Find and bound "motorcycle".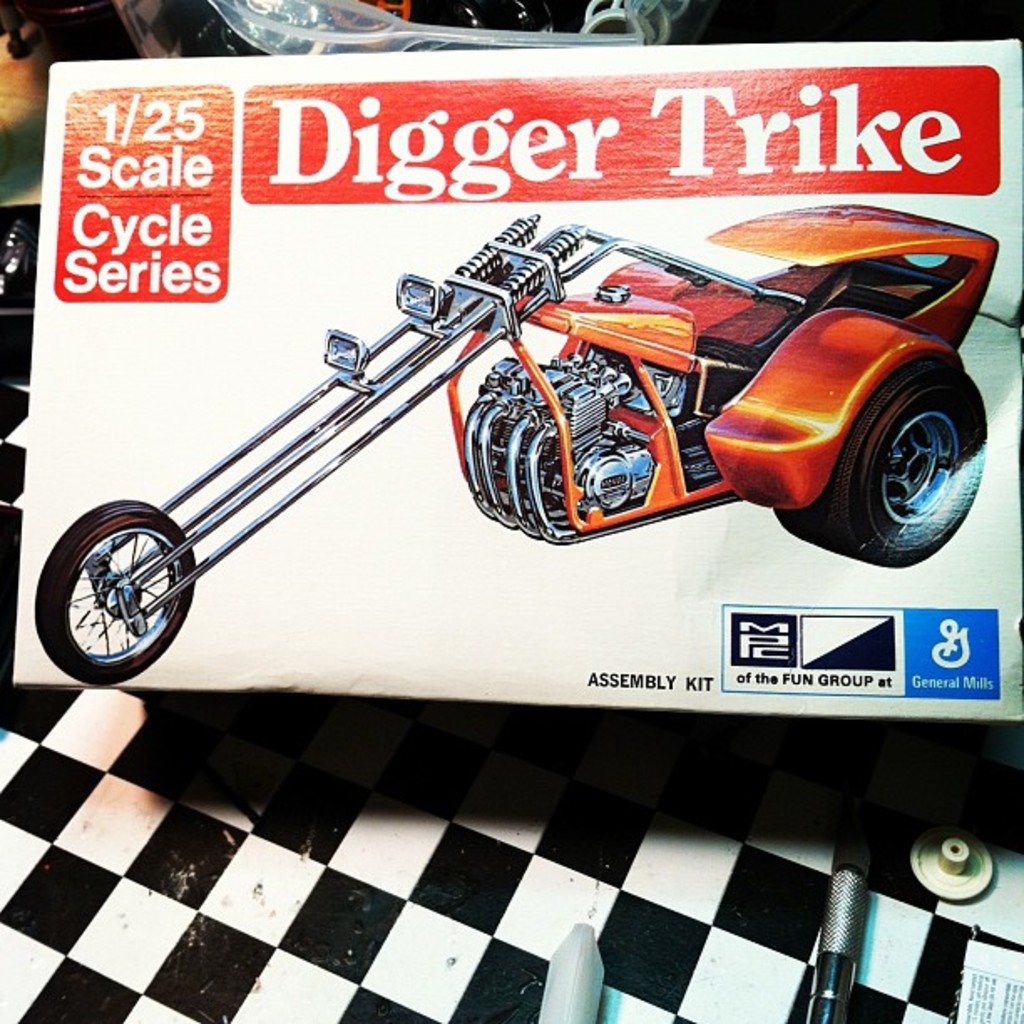
Bound: <bbox>32, 192, 987, 688</bbox>.
